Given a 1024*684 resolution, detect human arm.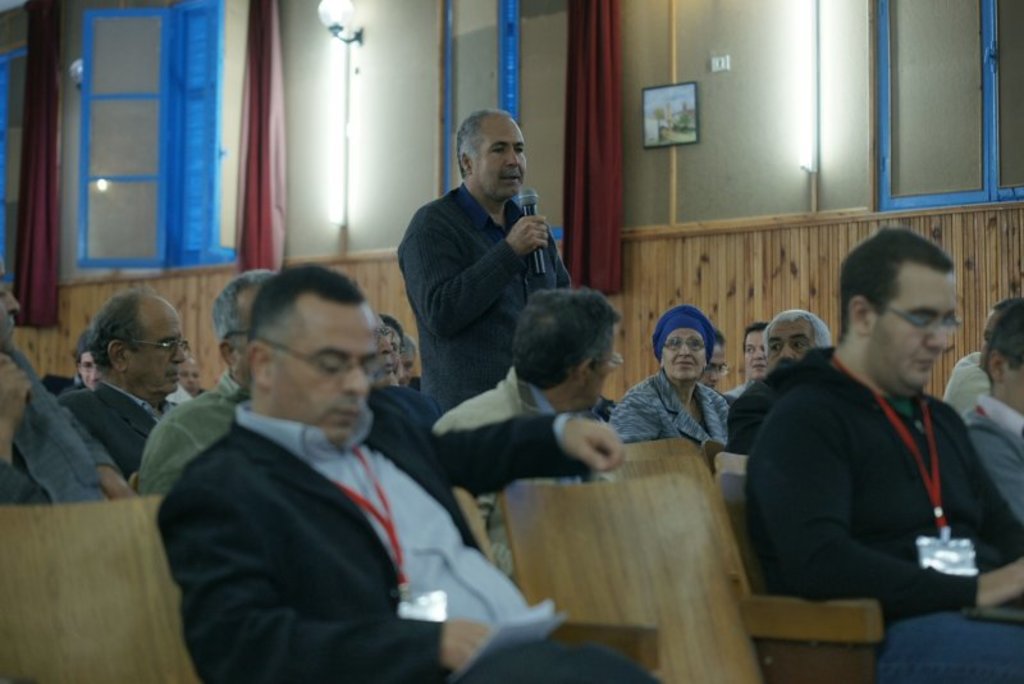
Rect(140, 483, 489, 679).
